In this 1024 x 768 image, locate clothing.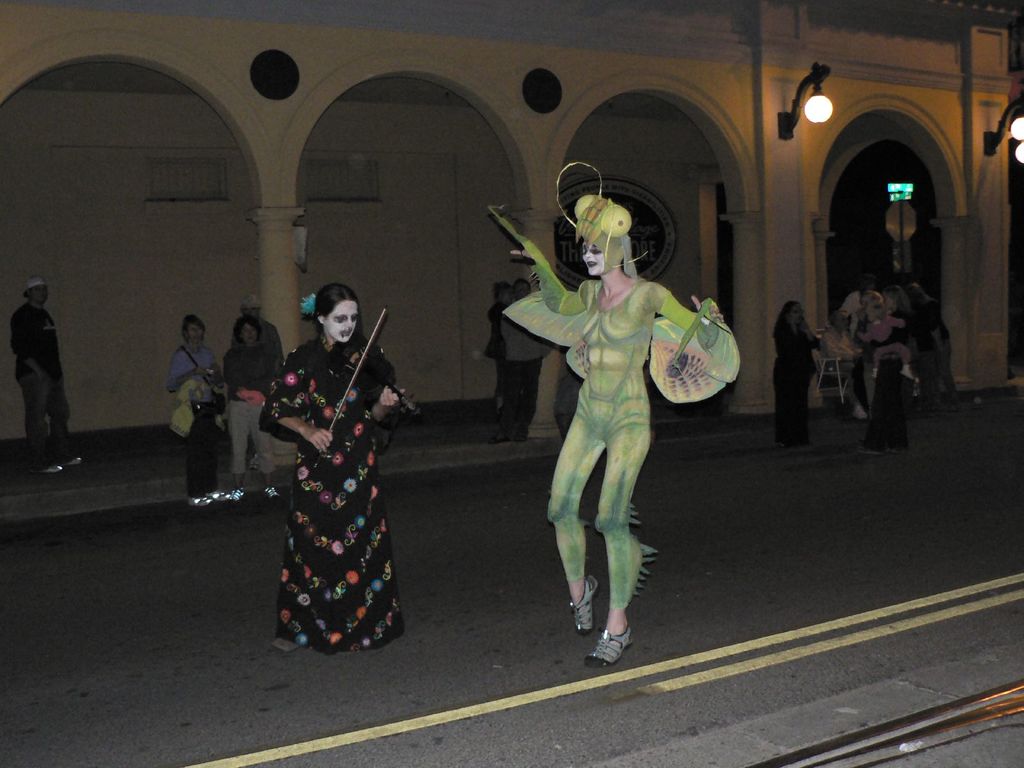
Bounding box: select_region(863, 316, 900, 452).
